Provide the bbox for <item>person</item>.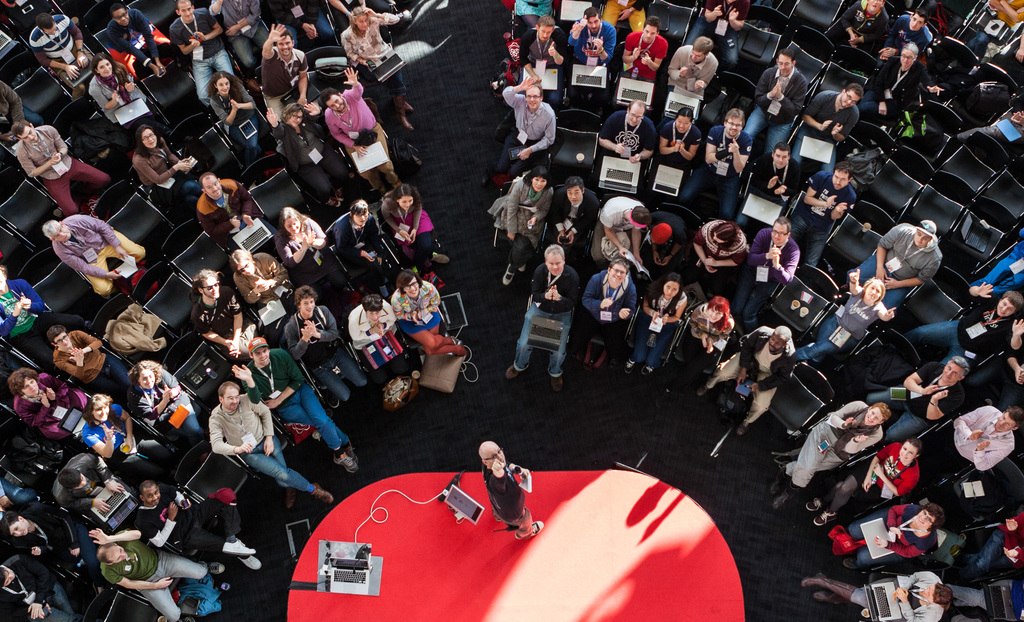
831 0 897 49.
